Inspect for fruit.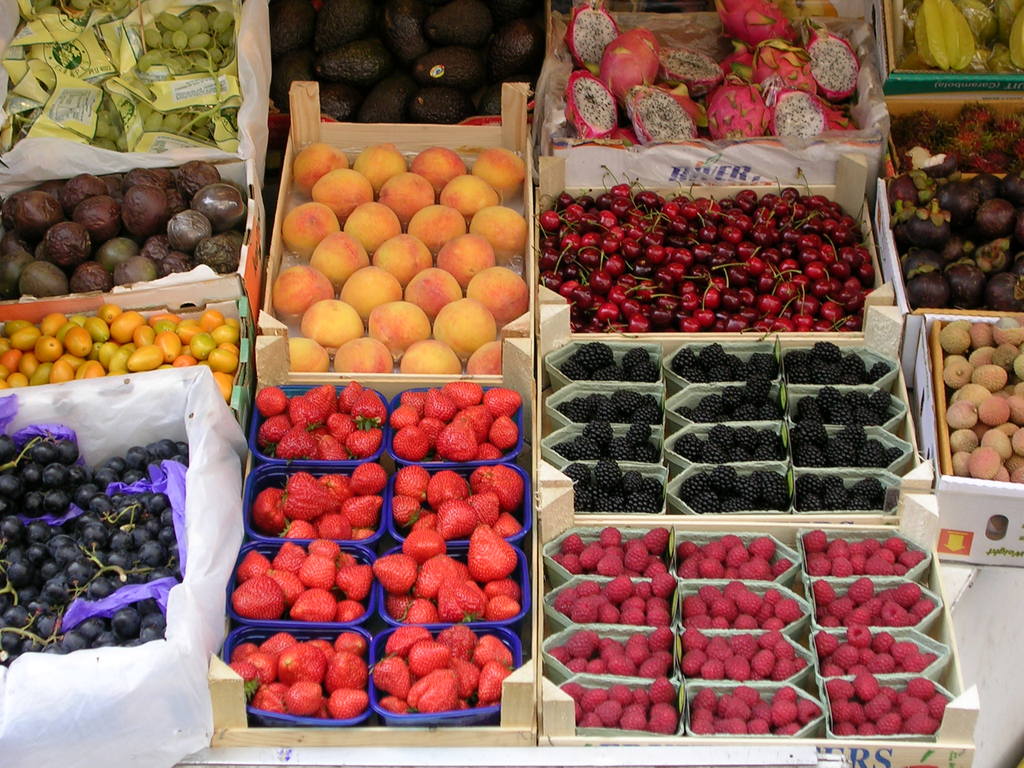
Inspection: (x1=0, y1=0, x2=239, y2=156).
